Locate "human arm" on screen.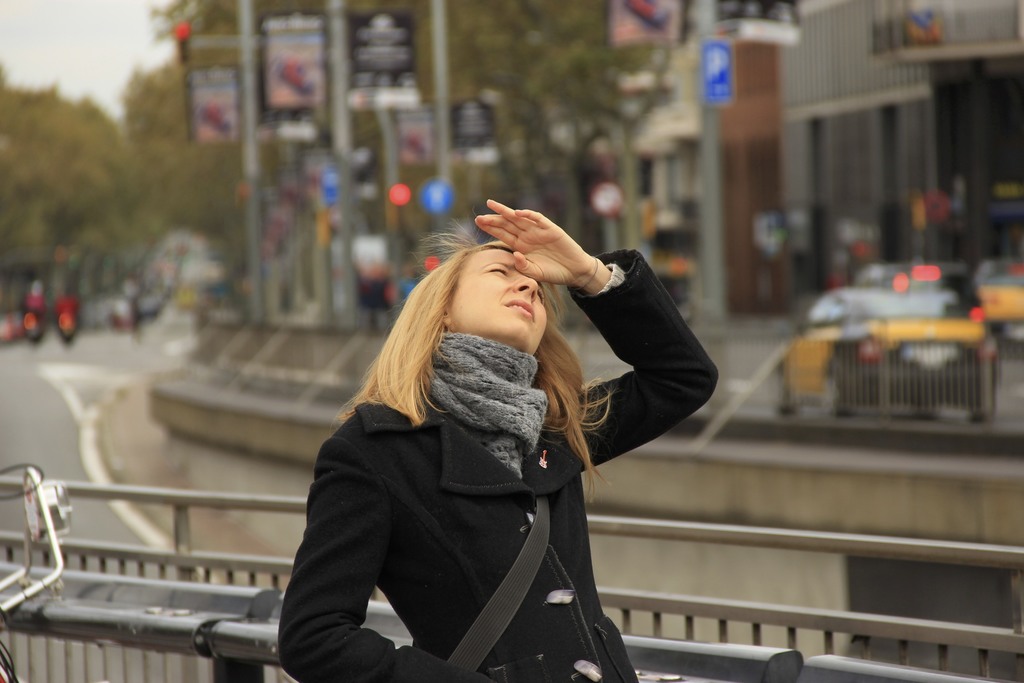
On screen at 566,243,714,484.
